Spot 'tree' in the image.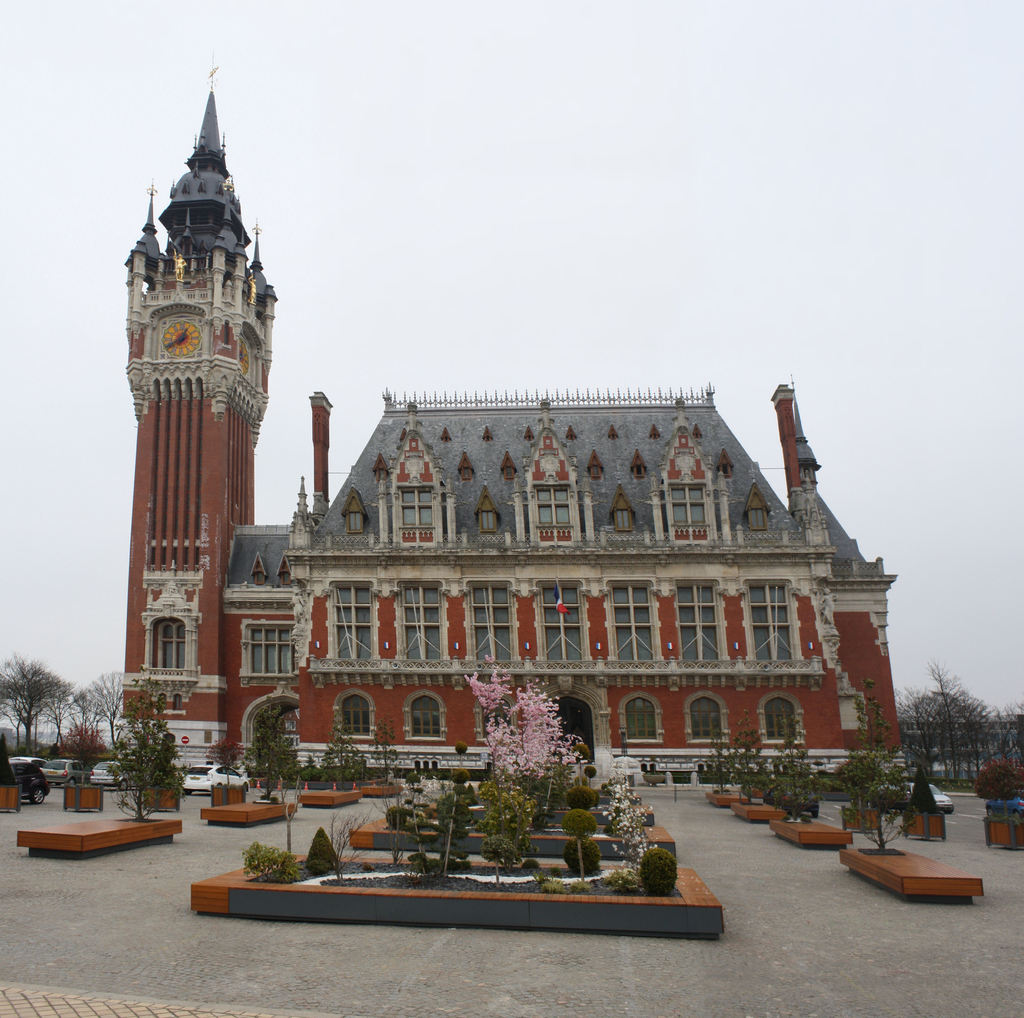
'tree' found at <bbox>100, 710, 207, 818</bbox>.
